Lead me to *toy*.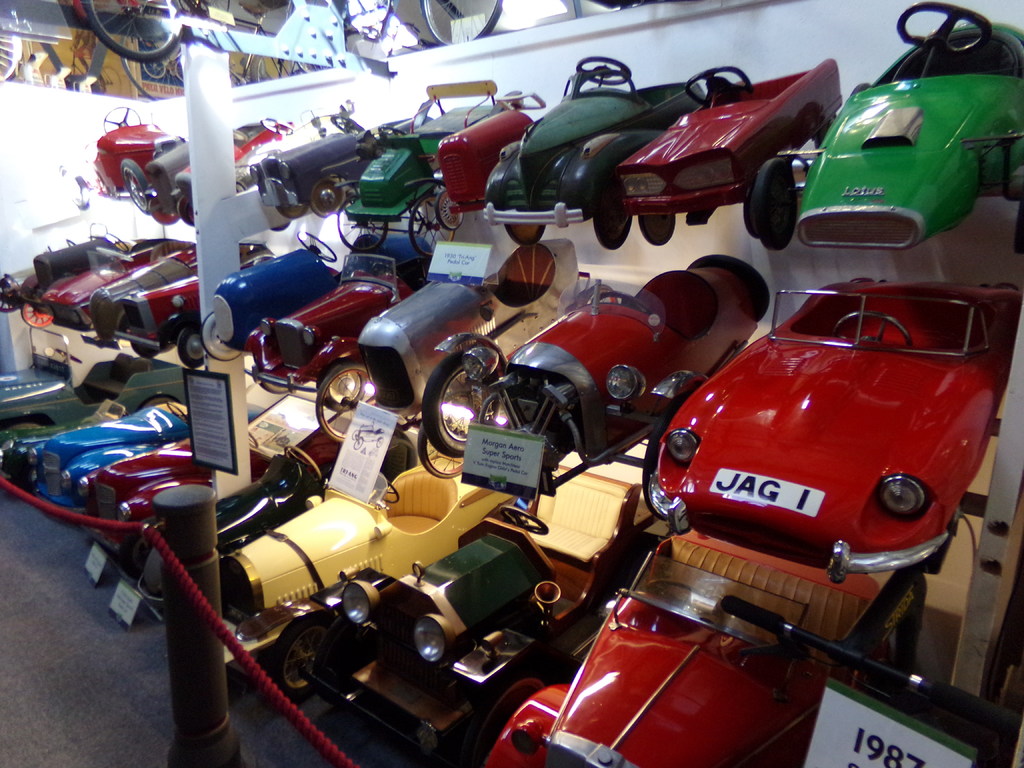
Lead to locate(435, 90, 545, 228).
